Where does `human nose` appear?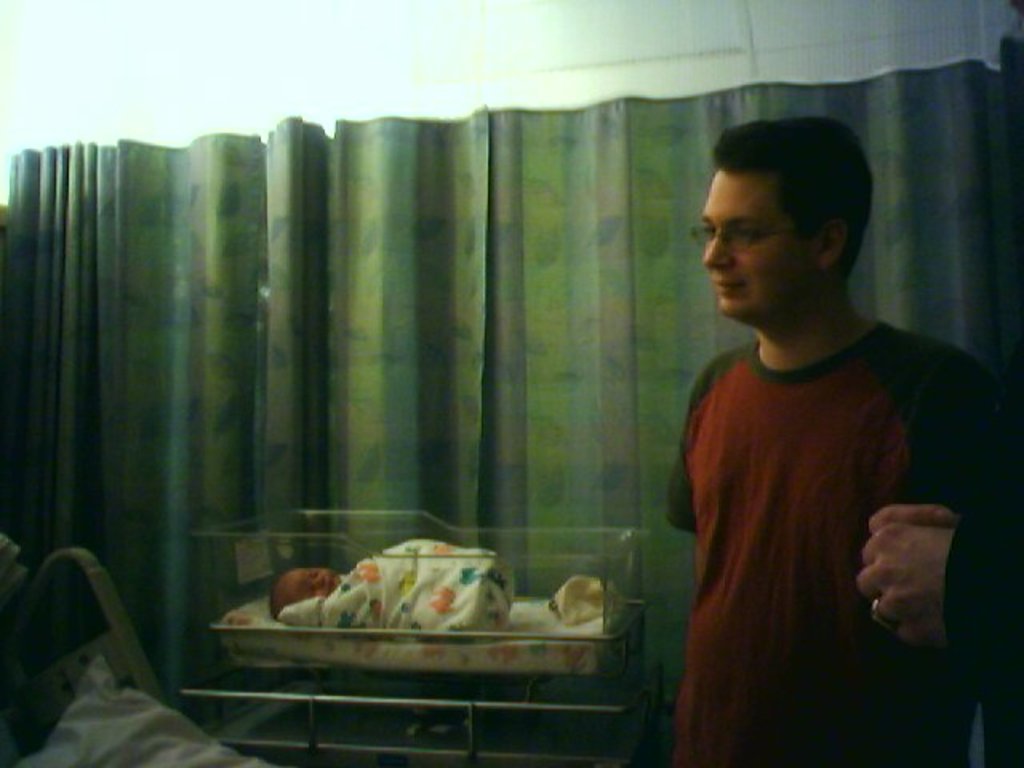
Appears at Rect(699, 229, 736, 272).
